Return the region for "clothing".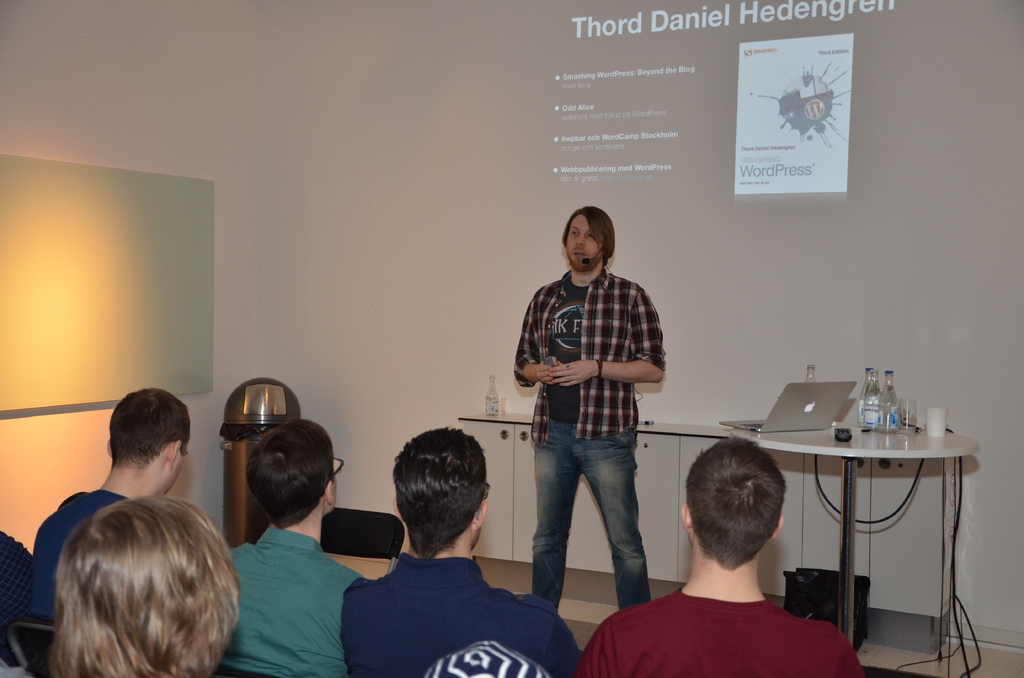
[207, 525, 364, 677].
